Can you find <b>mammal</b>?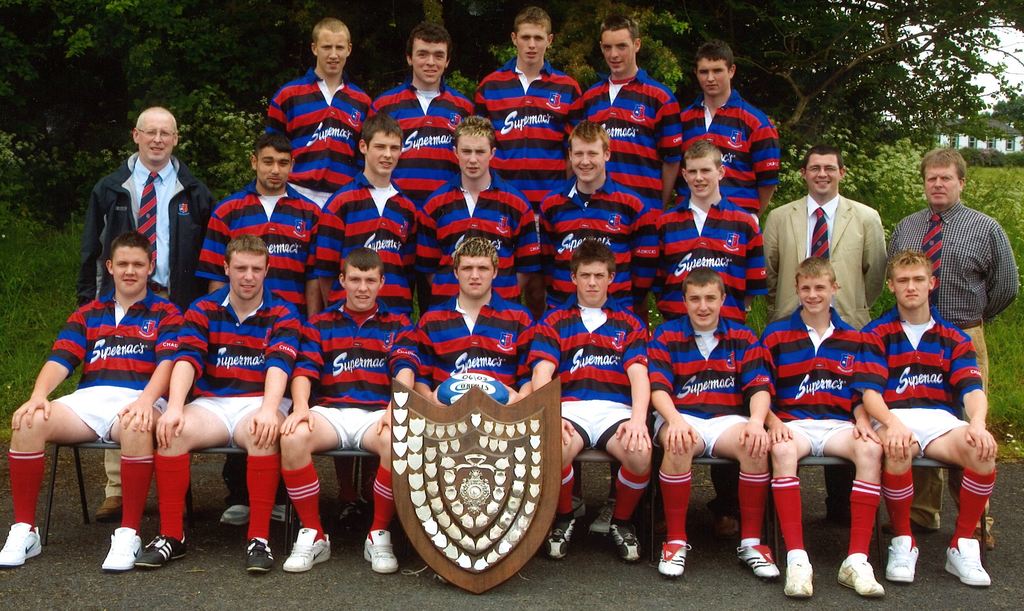
Yes, bounding box: x1=894, y1=149, x2=1014, y2=546.
